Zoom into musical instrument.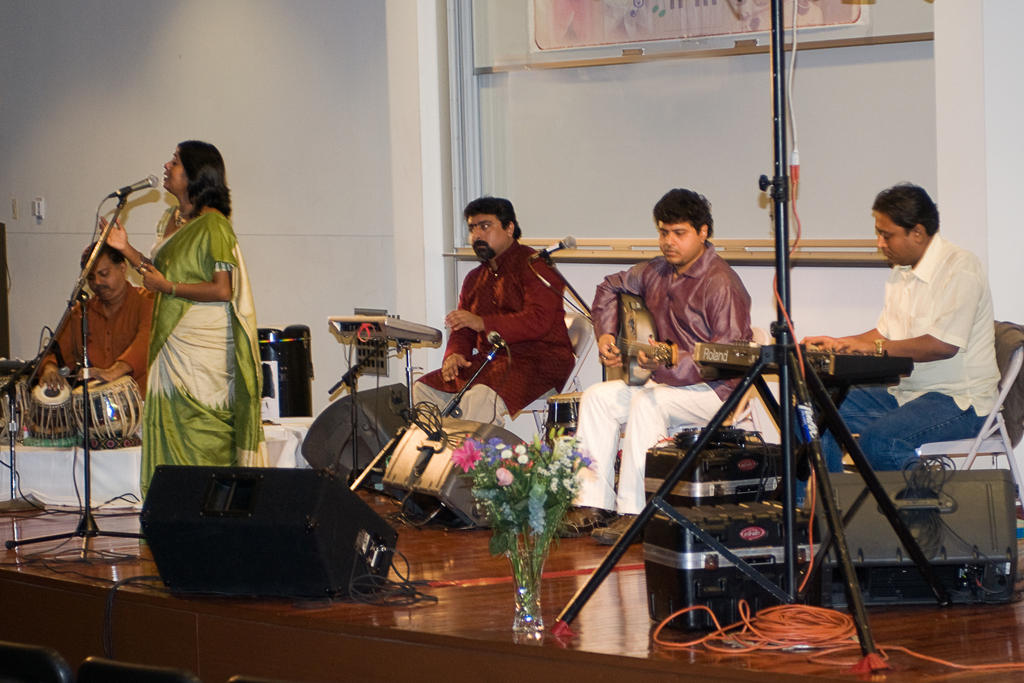
Zoom target: region(333, 311, 440, 344).
